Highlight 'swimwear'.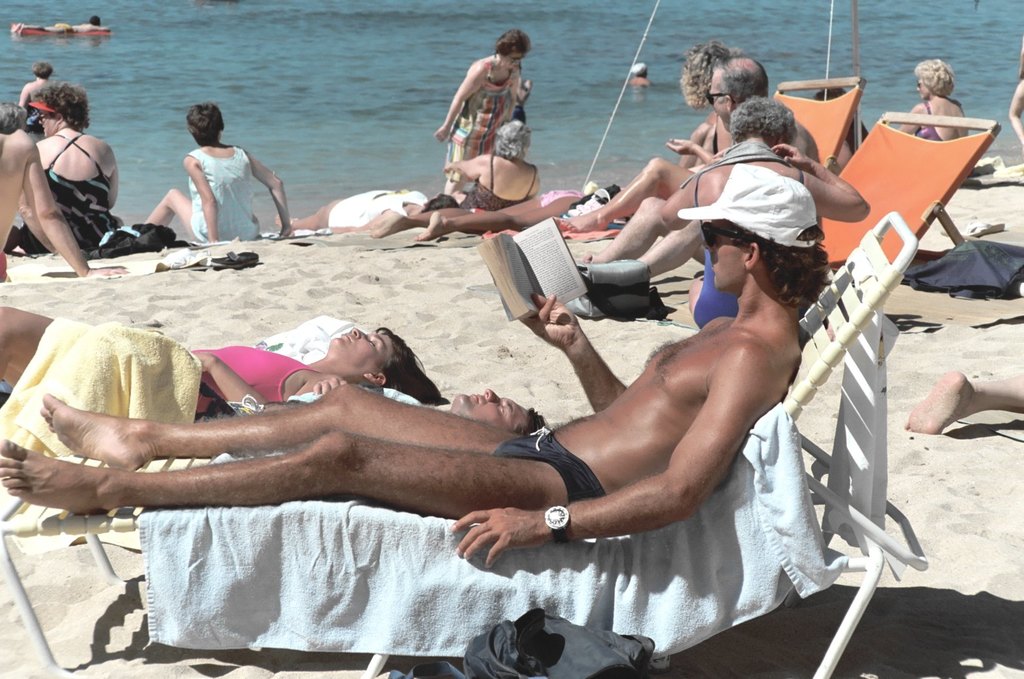
Highlighted region: 38:129:119:248.
